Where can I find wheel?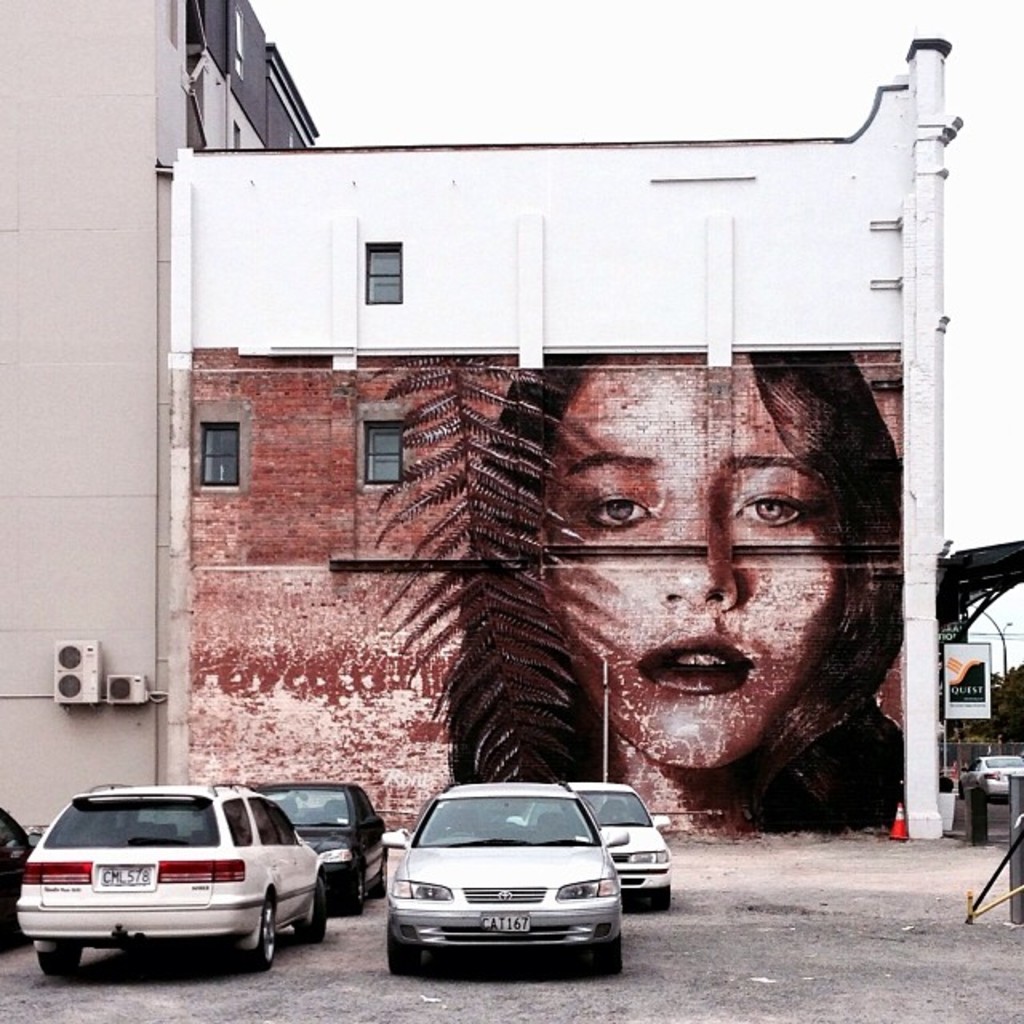
You can find it at box(379, 853, 394, 893).
